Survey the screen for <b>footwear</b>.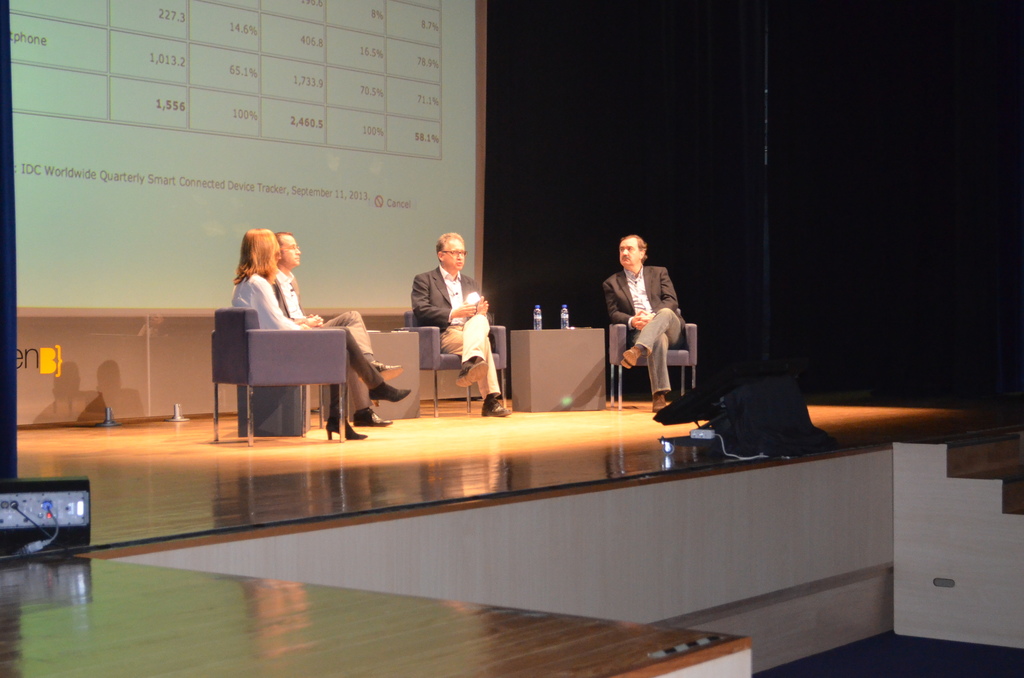
Survey found: (481, 394, 514, 416).
